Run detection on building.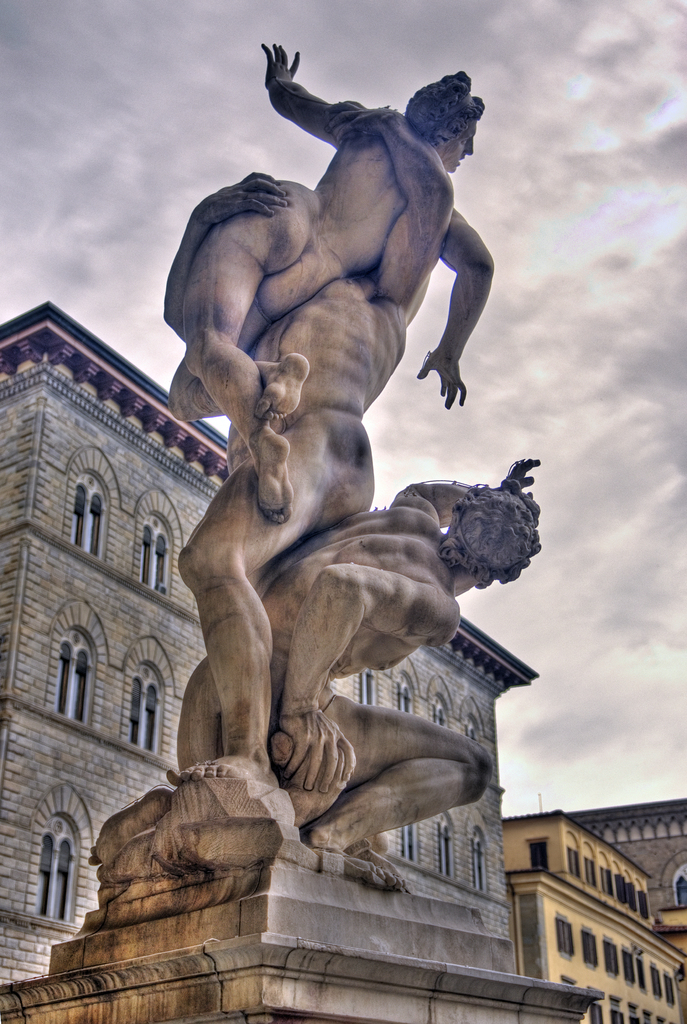
Result: bbox=[570, 796, 686, 919].
